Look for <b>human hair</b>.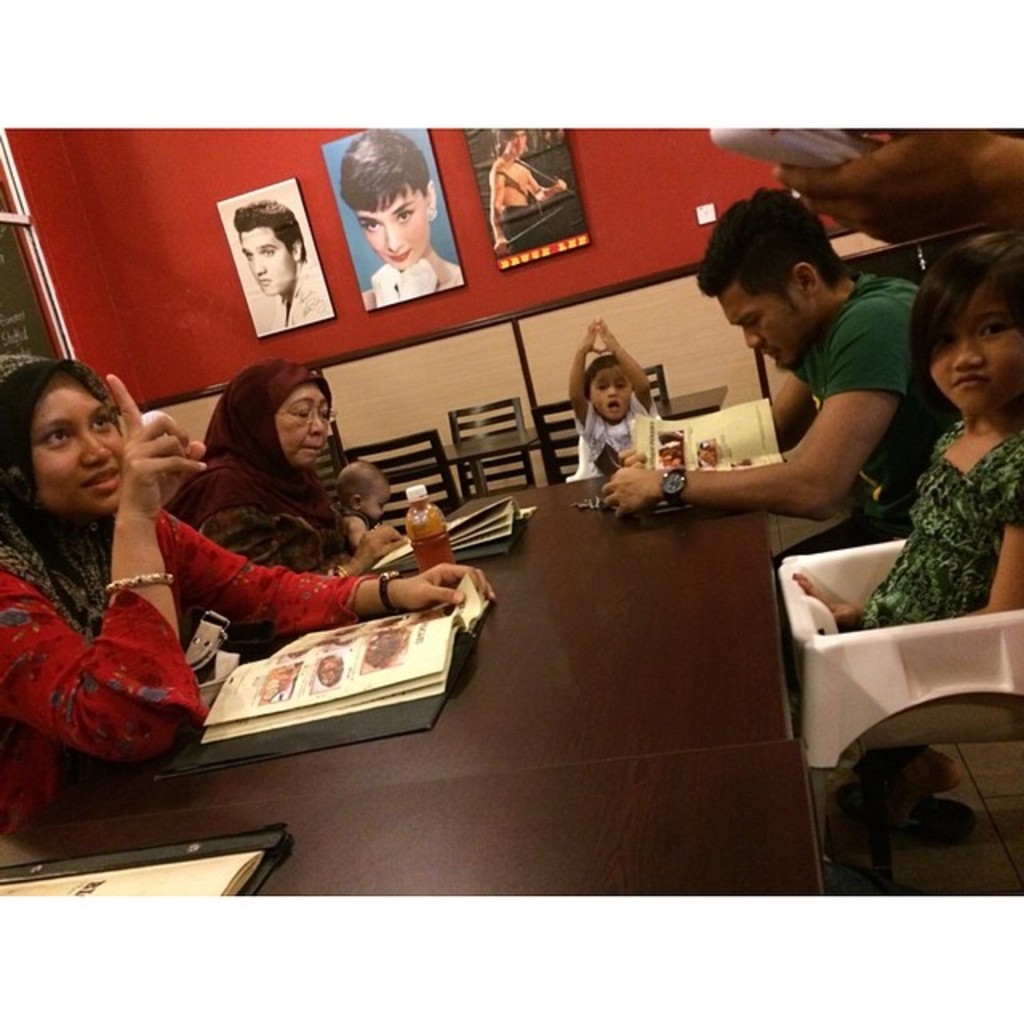
Found: {"left": 694, "top": 179, "right": 845, "bottom": 288}.
